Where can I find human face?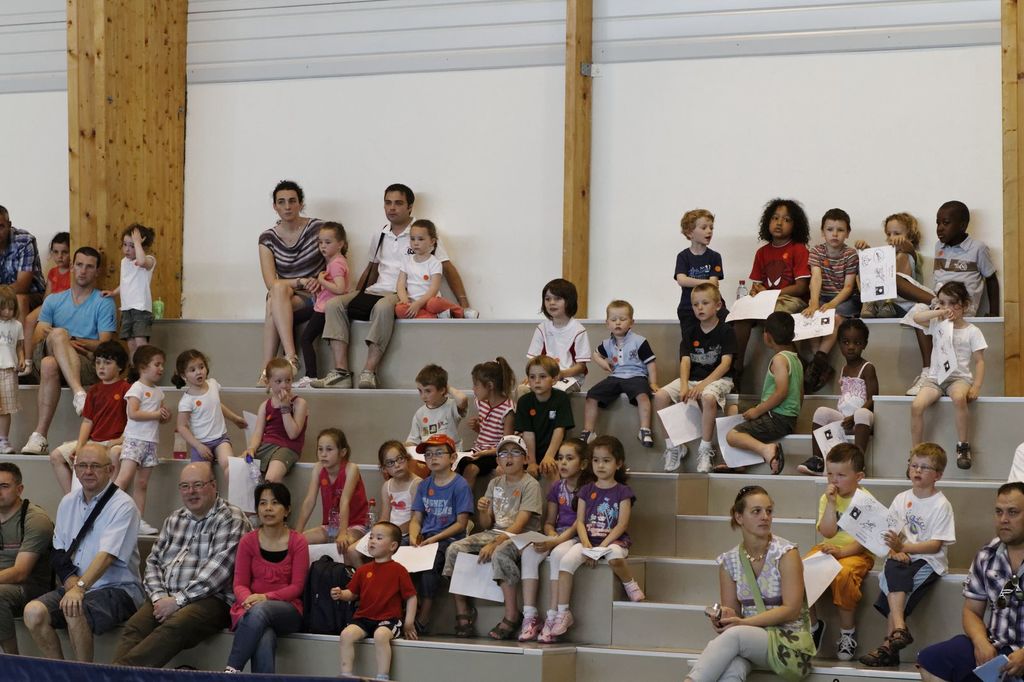
You can find it at BBox(186, 358, 206, 385).
